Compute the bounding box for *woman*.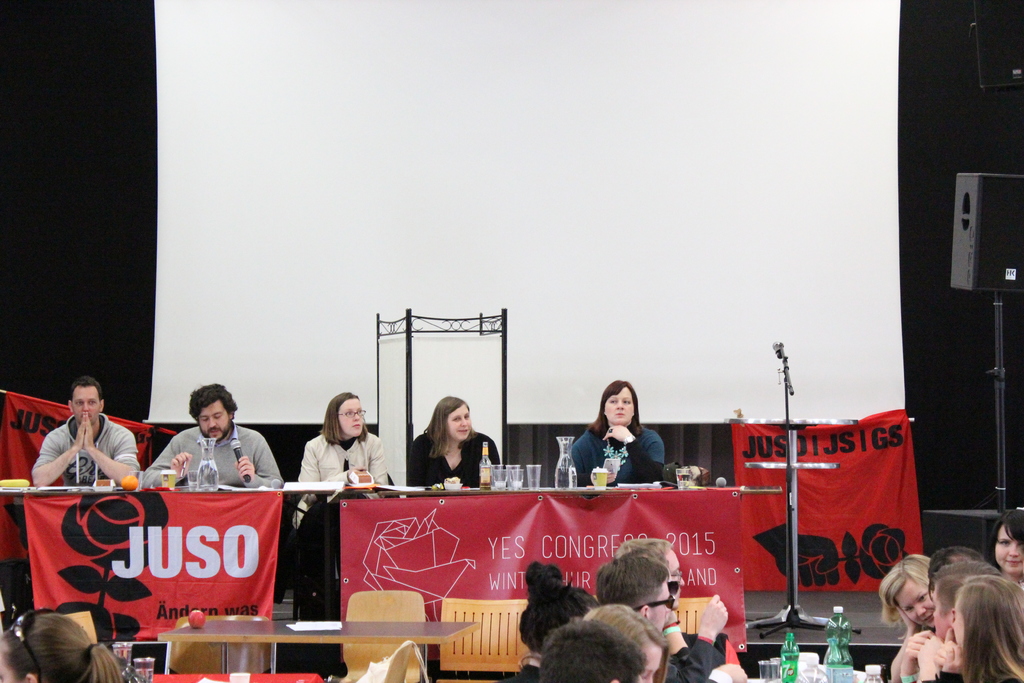
x1=0 y1=608 x2=115 y2=682.
